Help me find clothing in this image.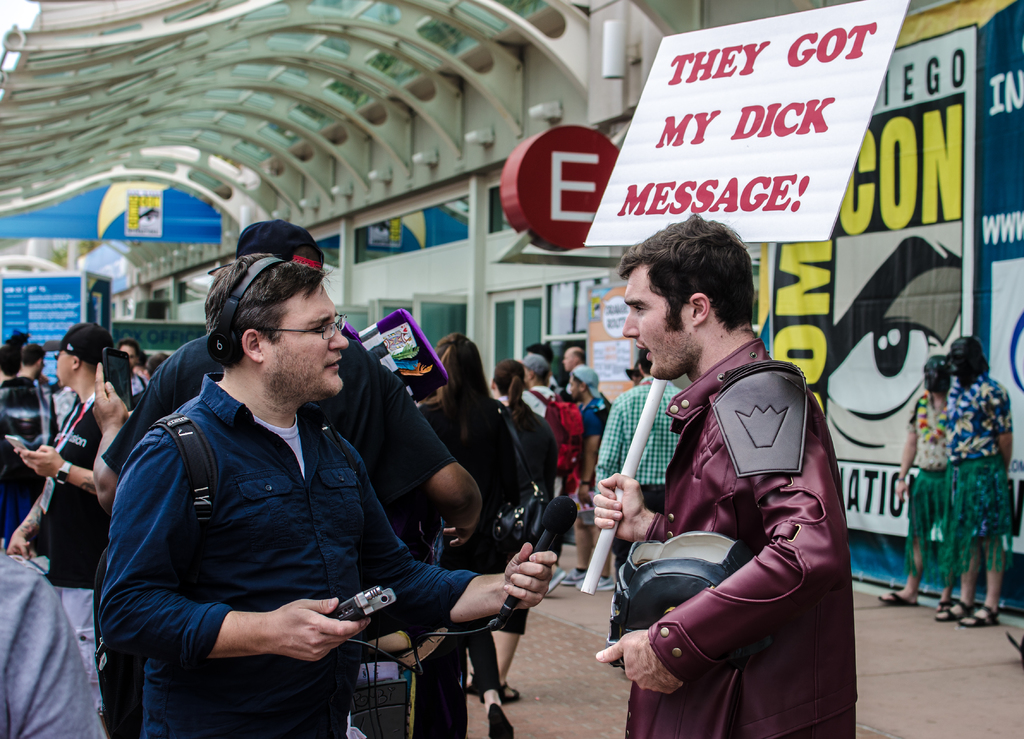
Found it: 576/389/614/523.
